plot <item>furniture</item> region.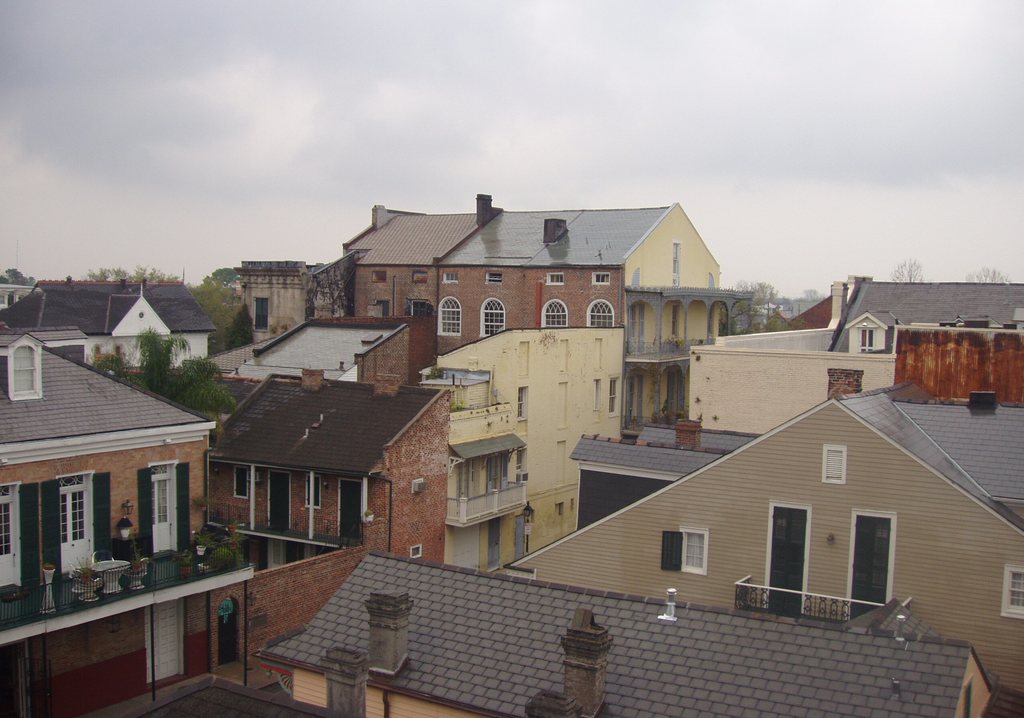
Plotted at x1=88, y1=560, x2=129, y2=596.
